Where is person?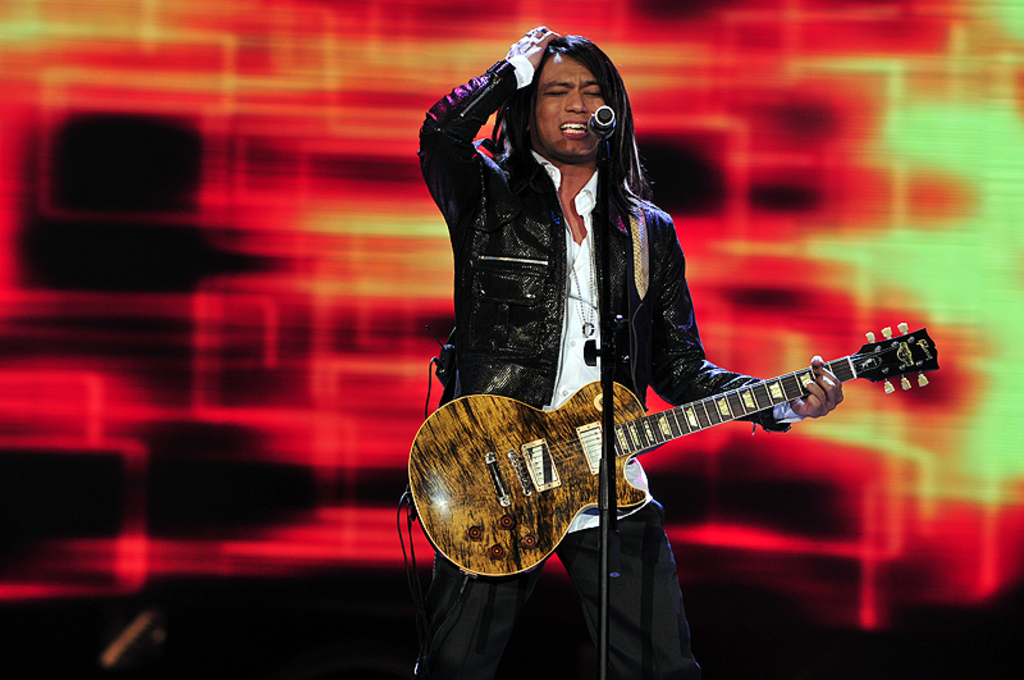
BBox(420, 56, 895, 643).
